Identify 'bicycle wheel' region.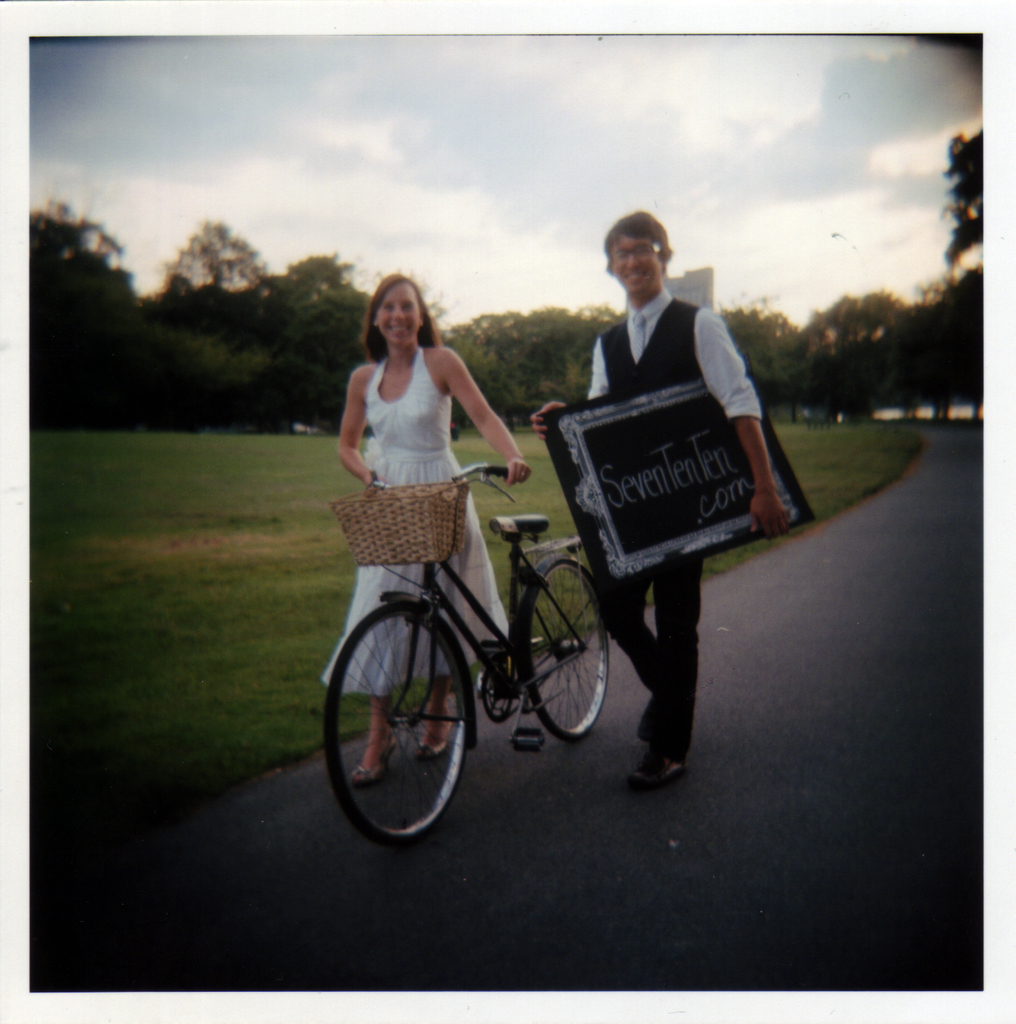
Region: x1=518, y1=547, x2=609, y2=741.
